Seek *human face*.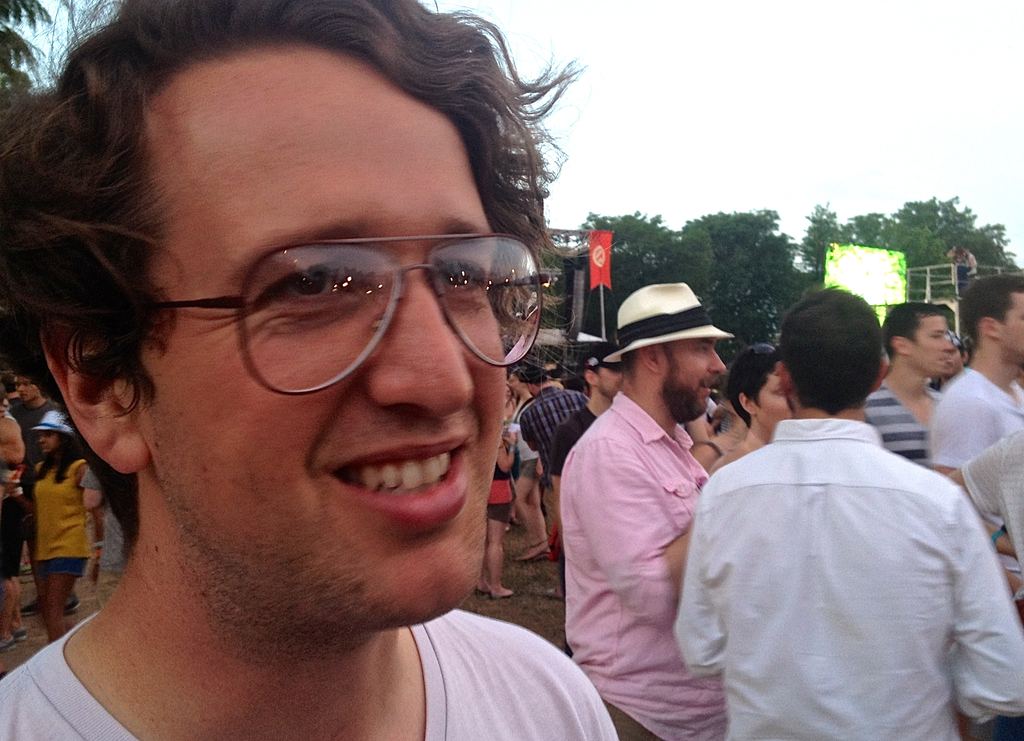
box=[509, 375, 525, 396].
